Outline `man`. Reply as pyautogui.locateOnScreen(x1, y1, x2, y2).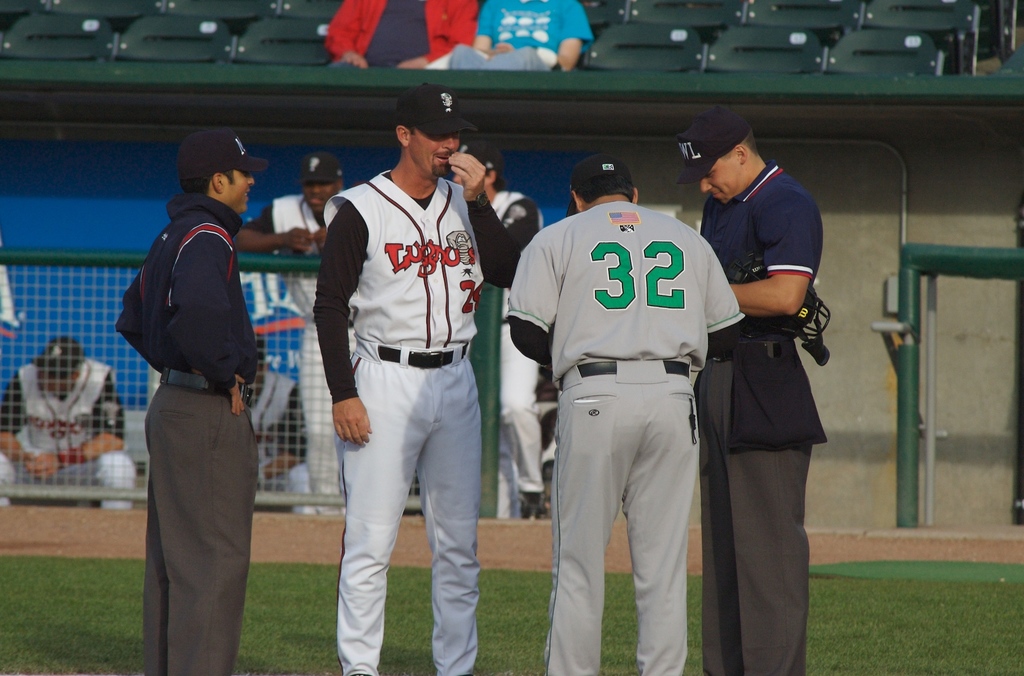
pyautogui.locateOnScreen(311, 81, 519, 675).
